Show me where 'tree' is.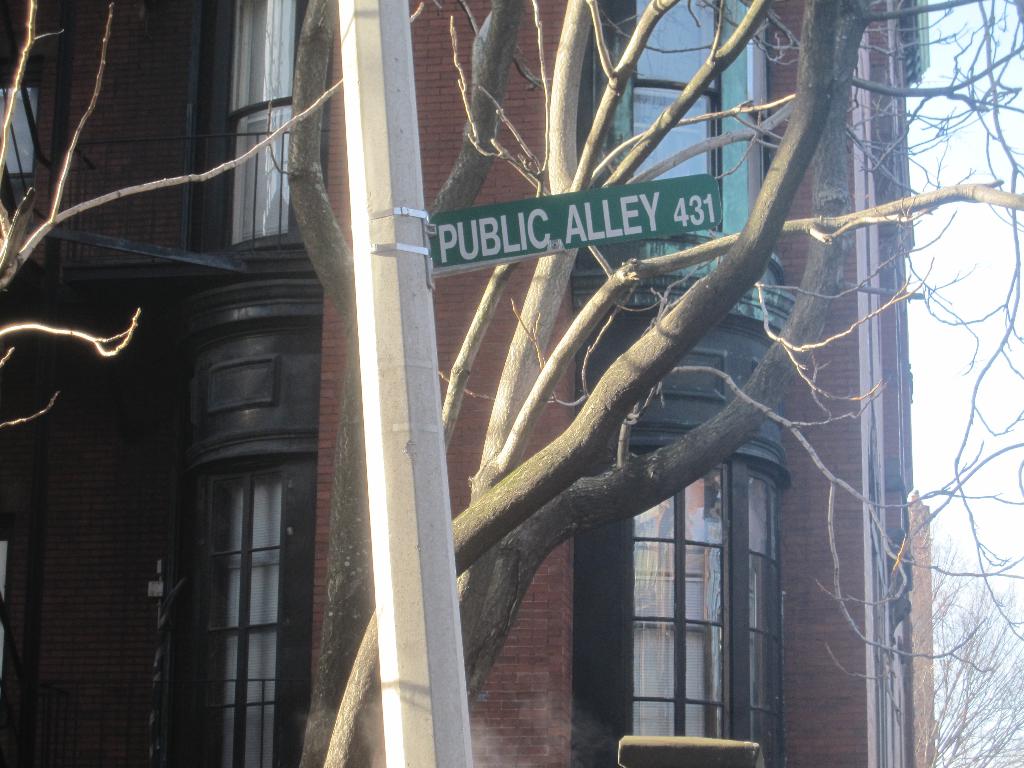
'tree' is at l=0, t=0, r=422, b=432.
